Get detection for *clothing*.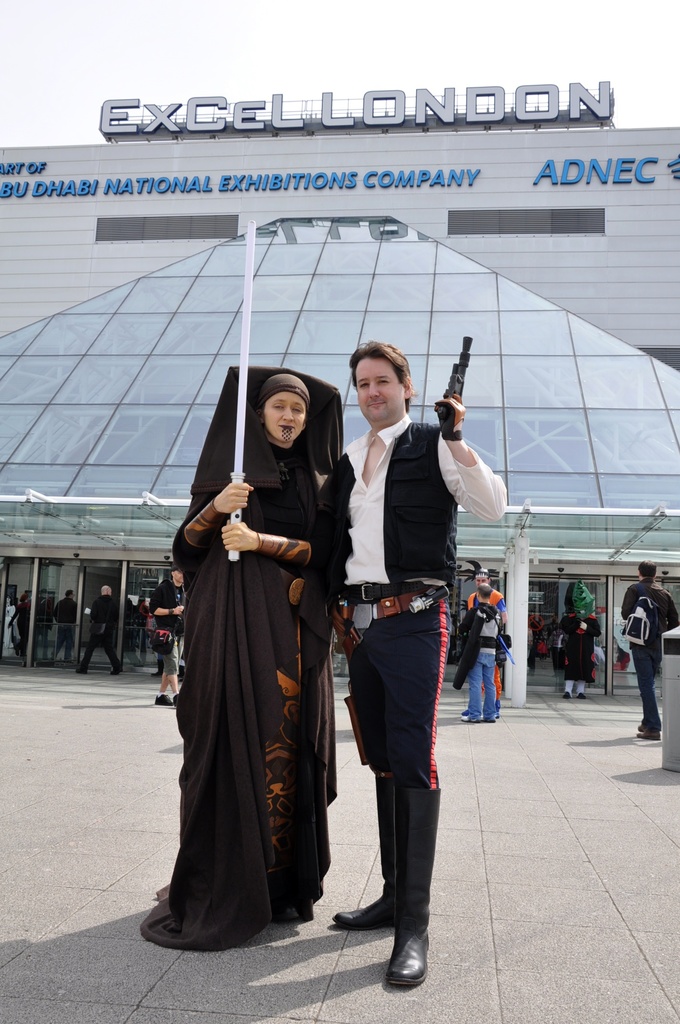
Detection: x1=621, y1=575, x2=679, y2=724.
